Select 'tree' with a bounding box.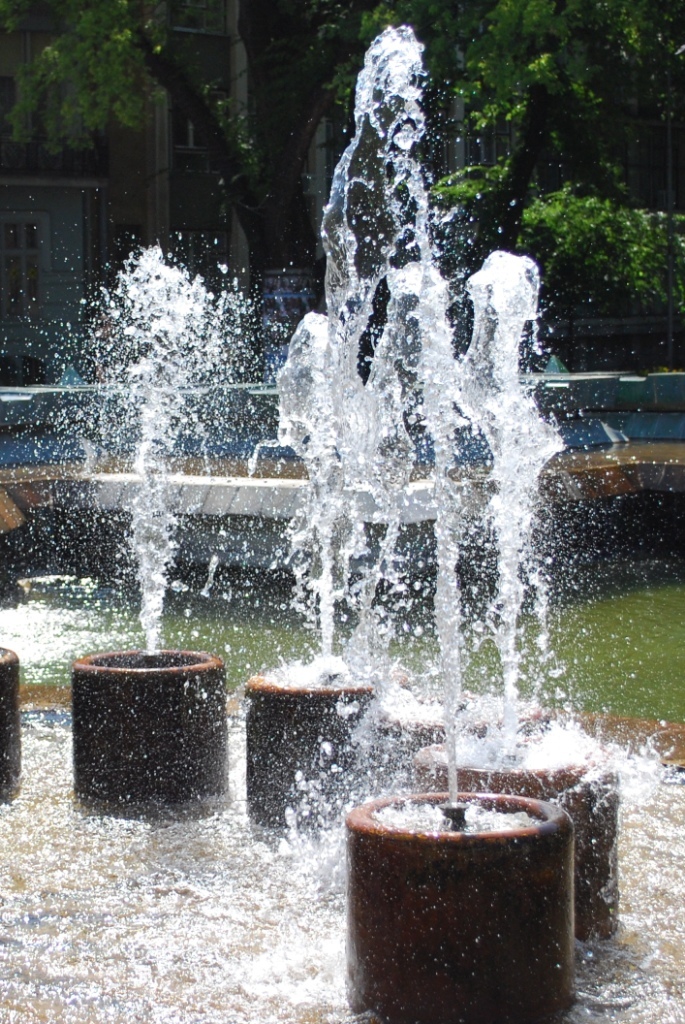
BBox(438, 0, 684, 320).
